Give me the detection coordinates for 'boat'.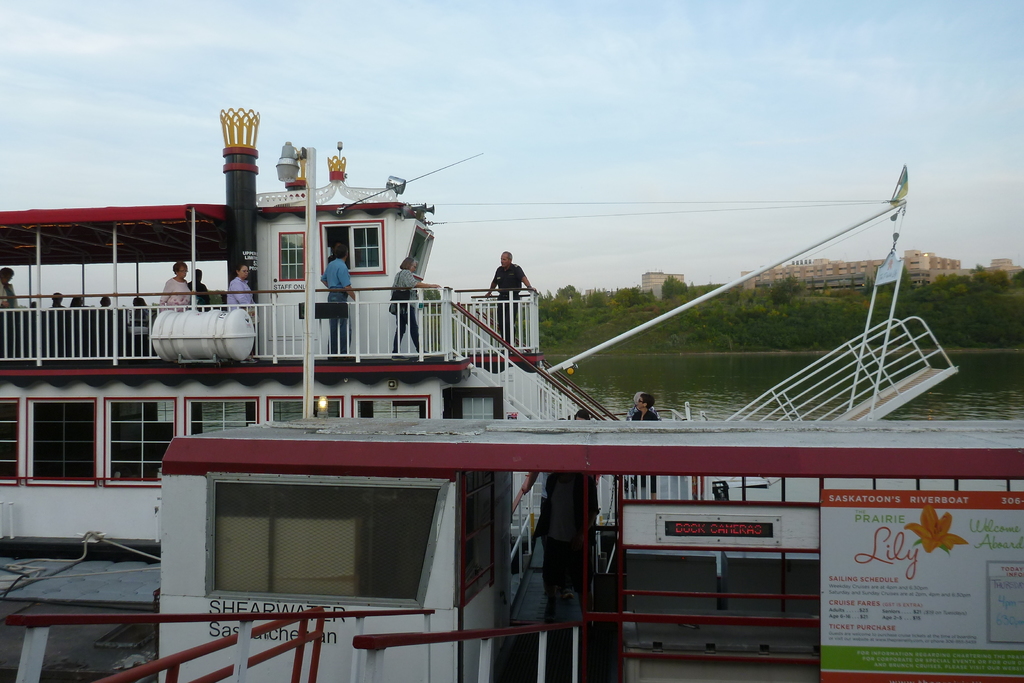
(79,160,1023,653).
